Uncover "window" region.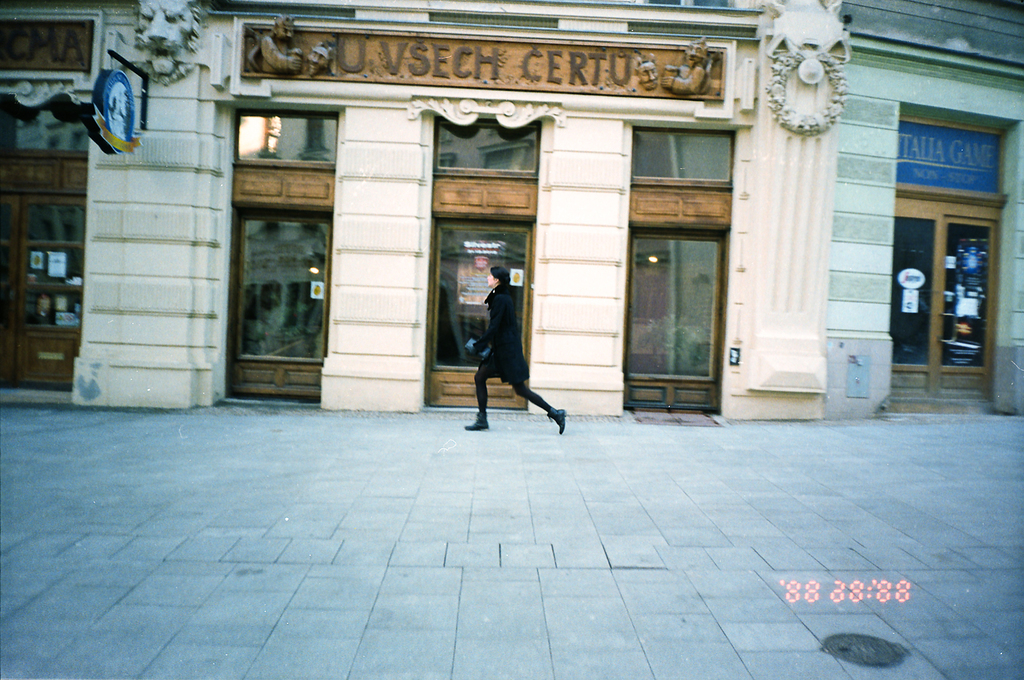
Uncovered: 627 230 724 412.
